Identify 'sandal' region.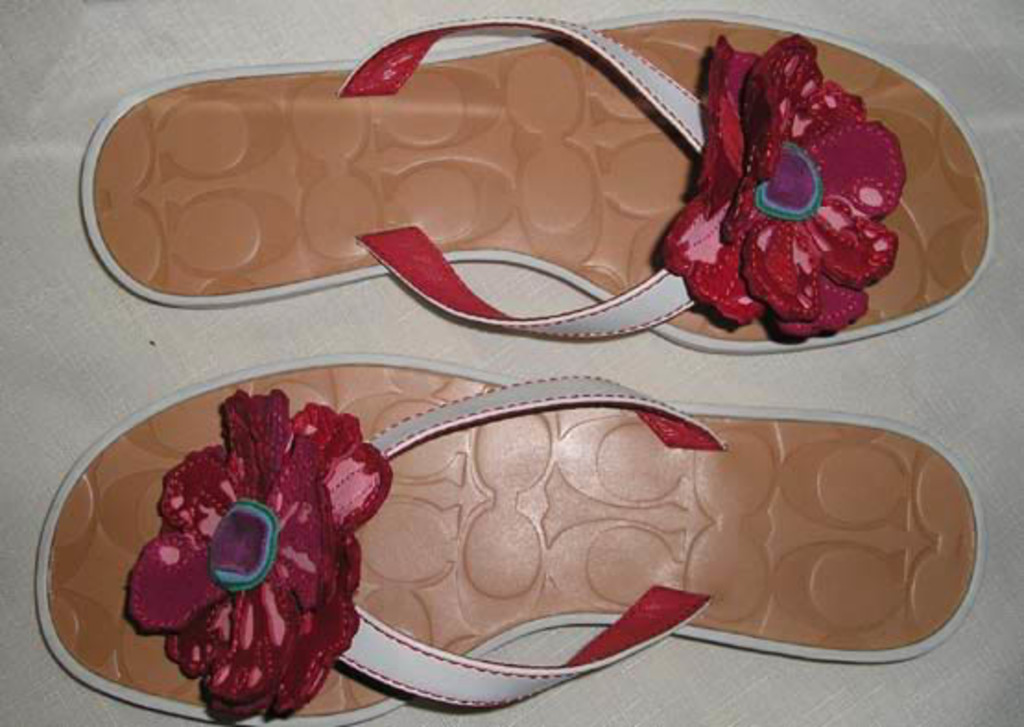
Region: bbox=[74, 0, 1023, 404].
